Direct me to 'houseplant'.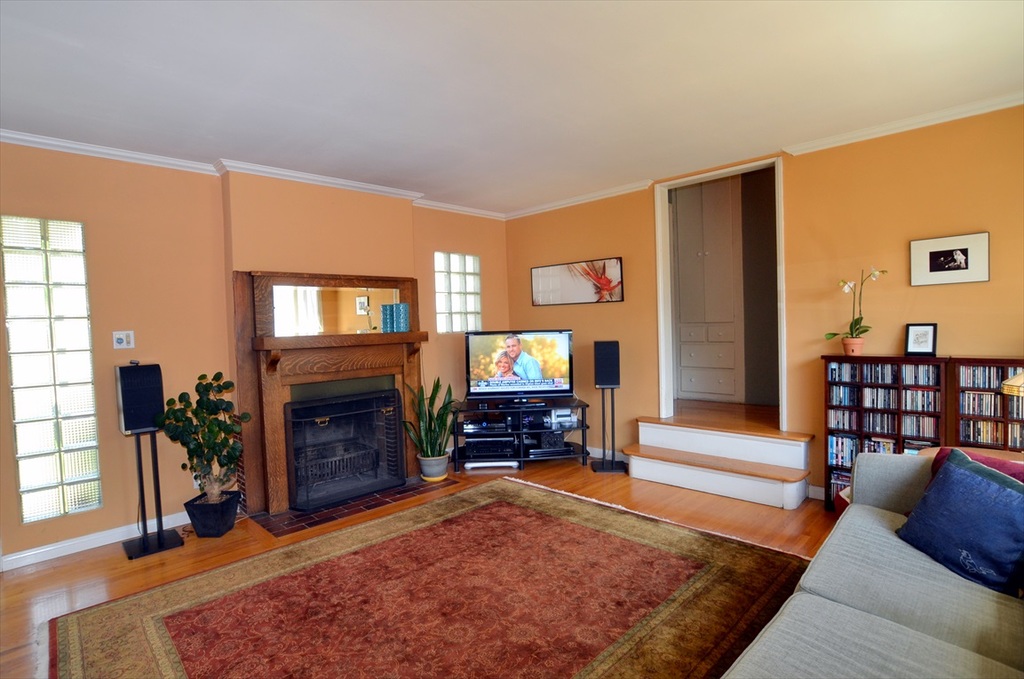
Direction: region(159, 366, 258, 538).
